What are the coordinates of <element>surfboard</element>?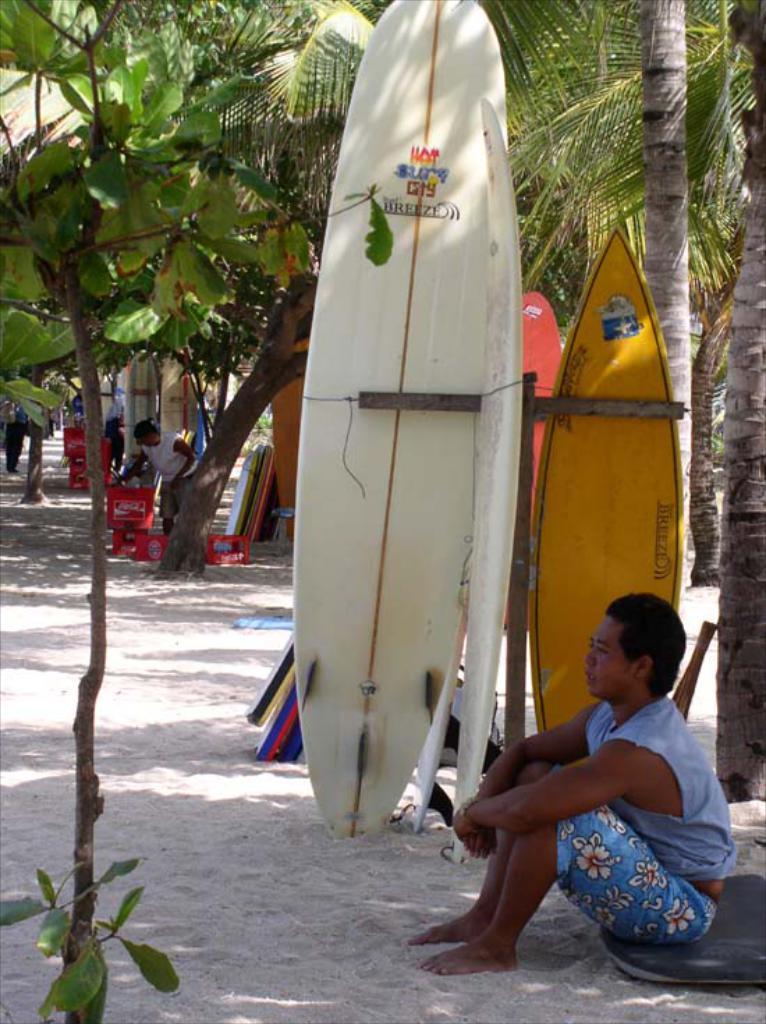
519/288/568/509.
